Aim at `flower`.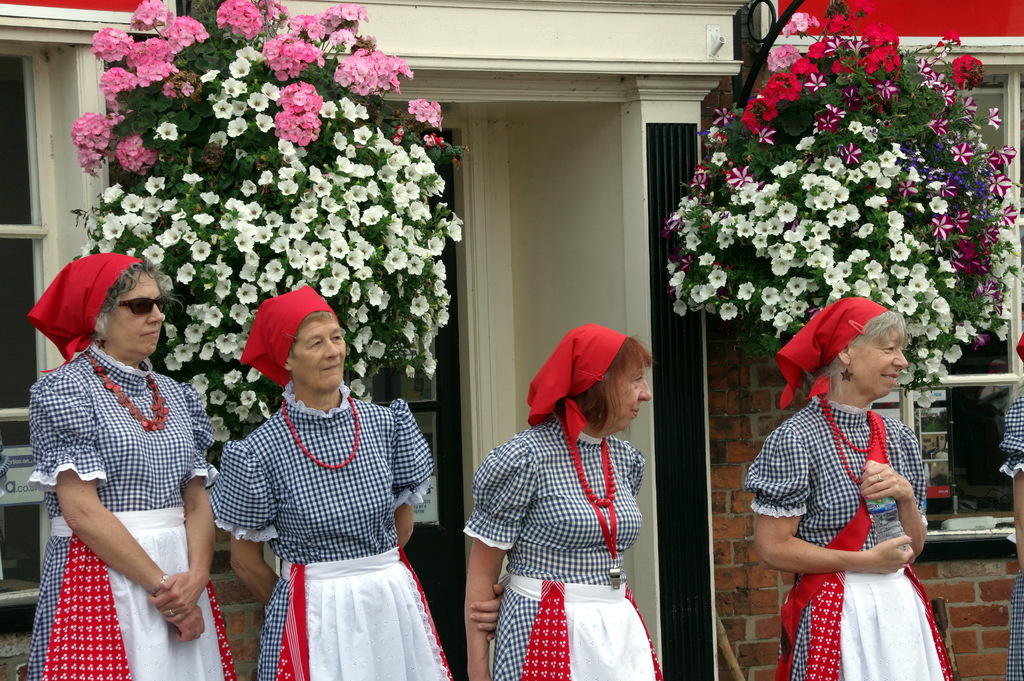
Aimed at Rect(186, 241, 210, 261).
